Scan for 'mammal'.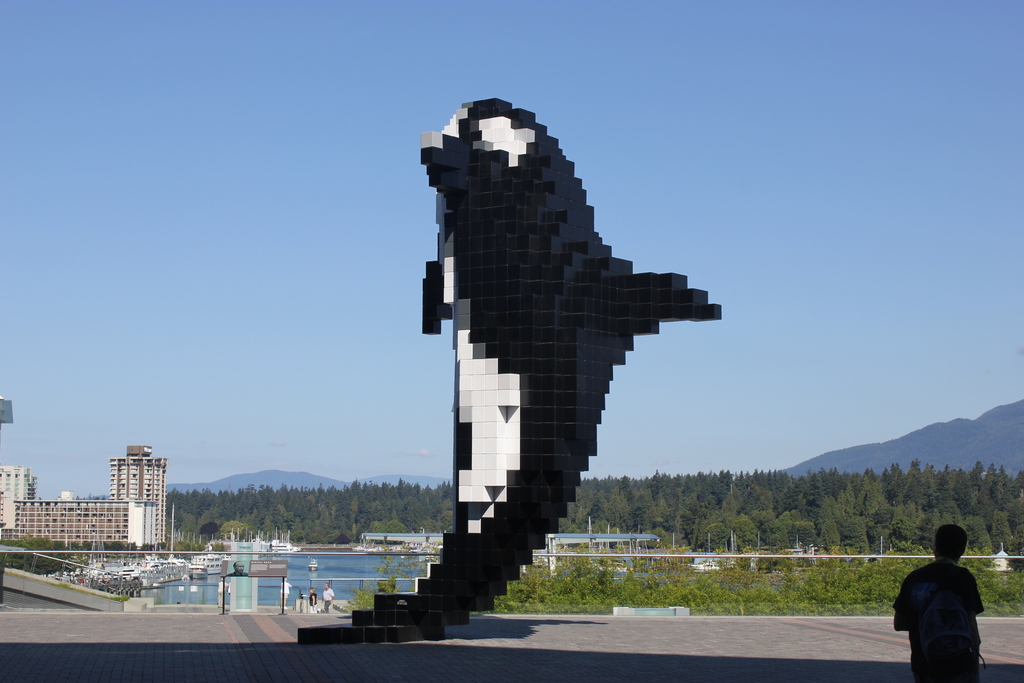
Scan result: l=890, t=520, r=986, b=682.
